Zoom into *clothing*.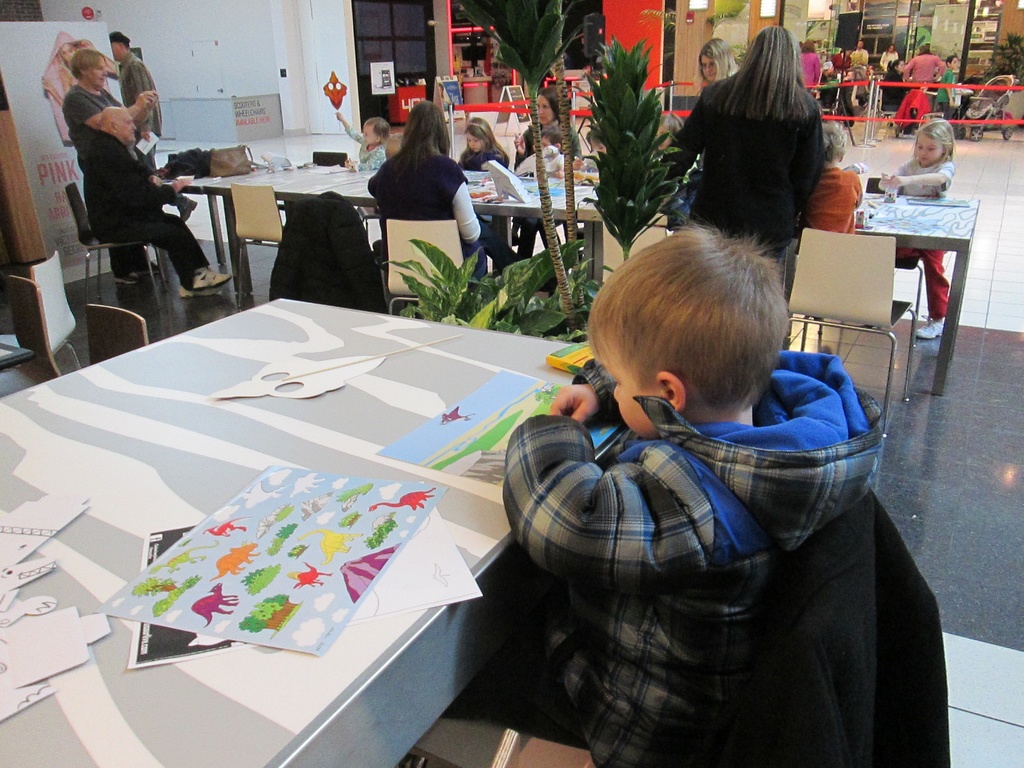
Zoom target: bbox=[660, 68, 817, 265].
